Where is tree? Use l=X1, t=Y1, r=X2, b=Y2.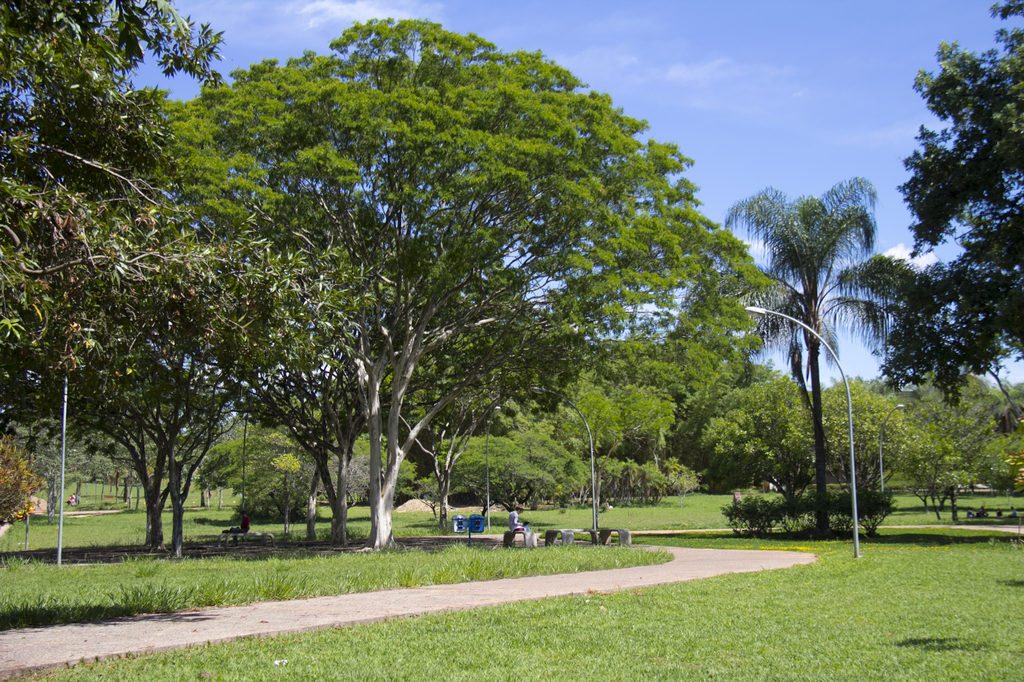
l=706, t=175, r=897, b=555.
